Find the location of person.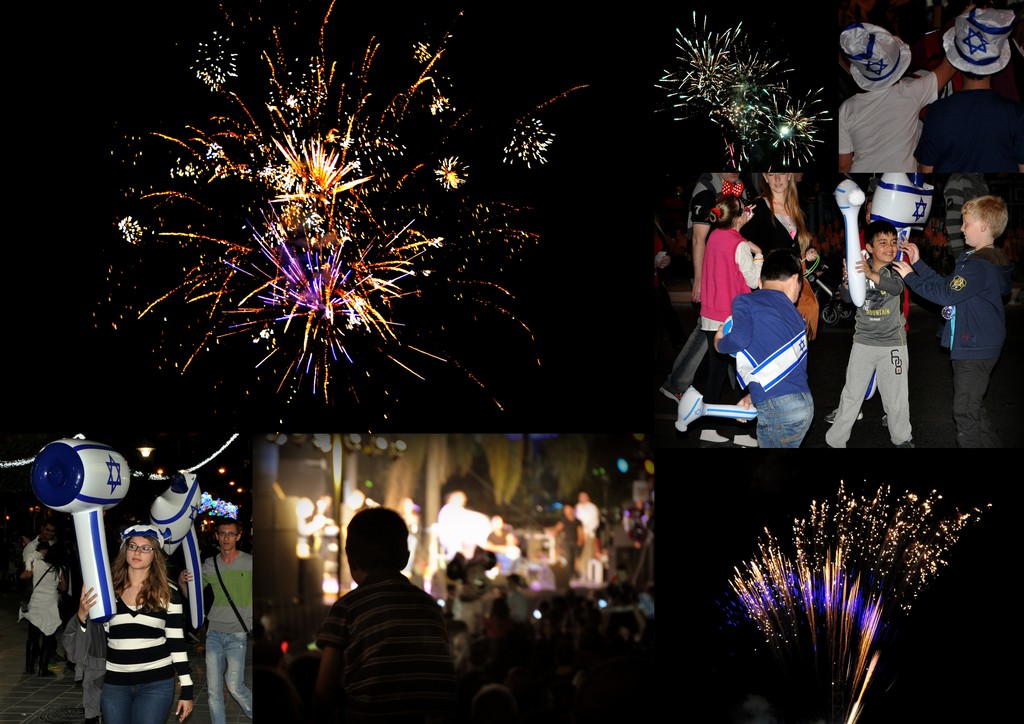
Location: (x1=914, y1=0, x2=1023, y2=181).
